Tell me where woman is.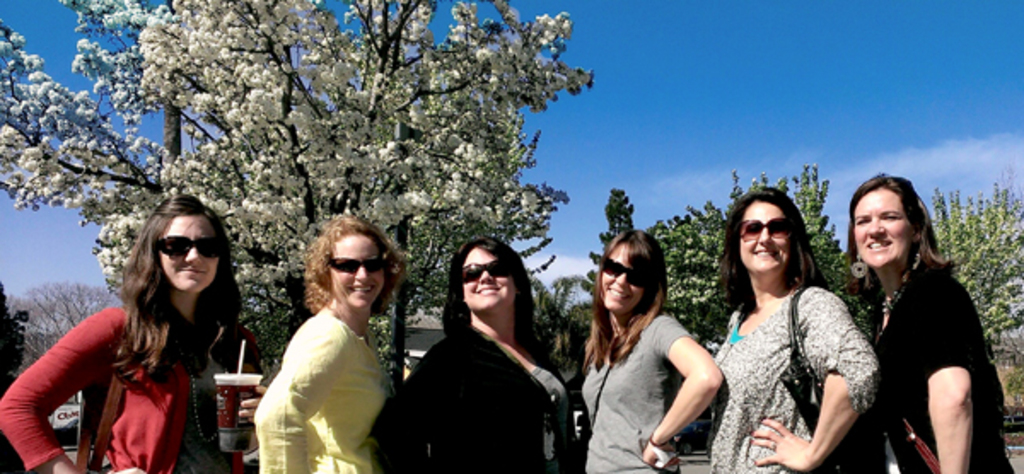
woman is at left=707, top=182, right=886, bottom=472.
